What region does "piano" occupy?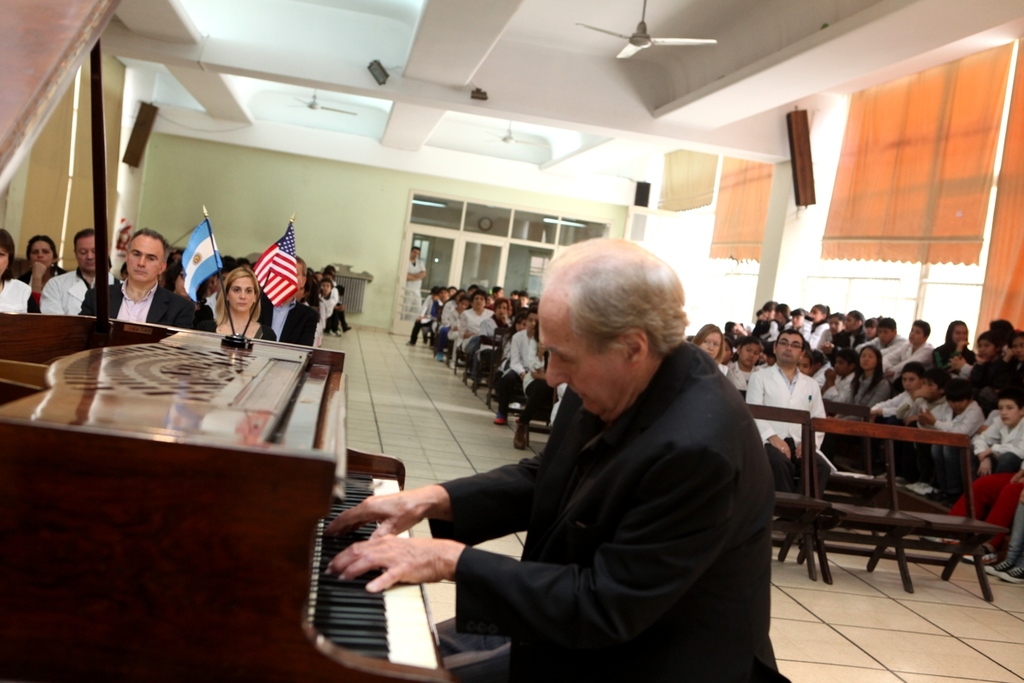
left=3, top=0, right=451, bottom=682.
